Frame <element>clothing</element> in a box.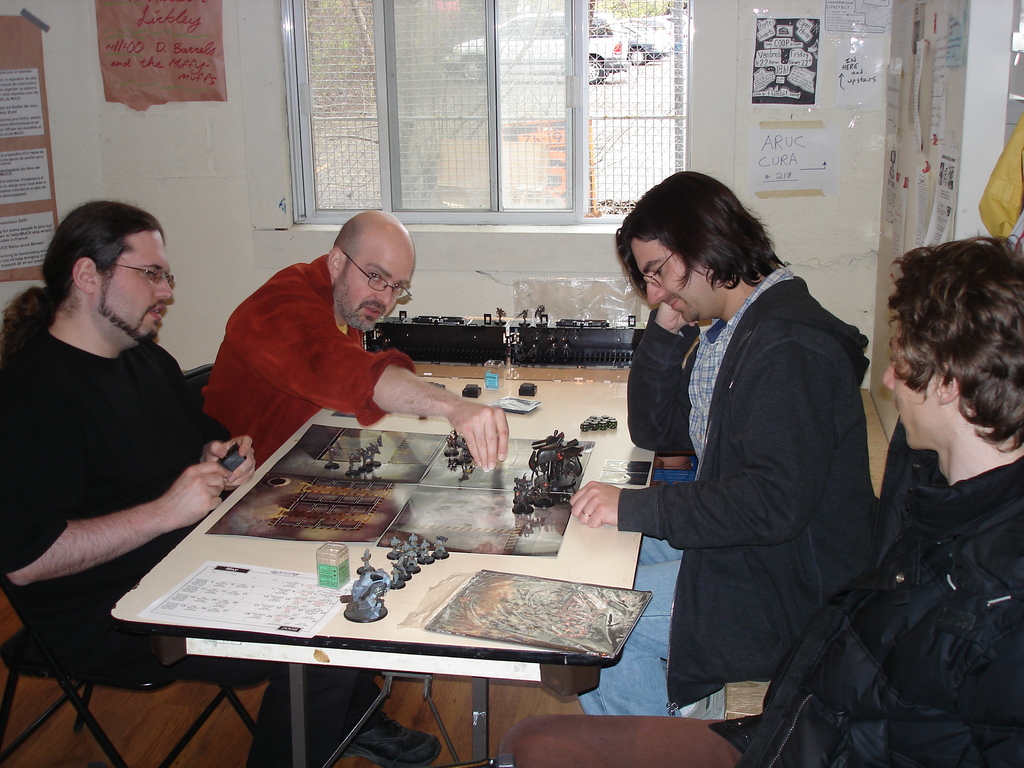
left=0, top=320, right=336, bottom=767.
